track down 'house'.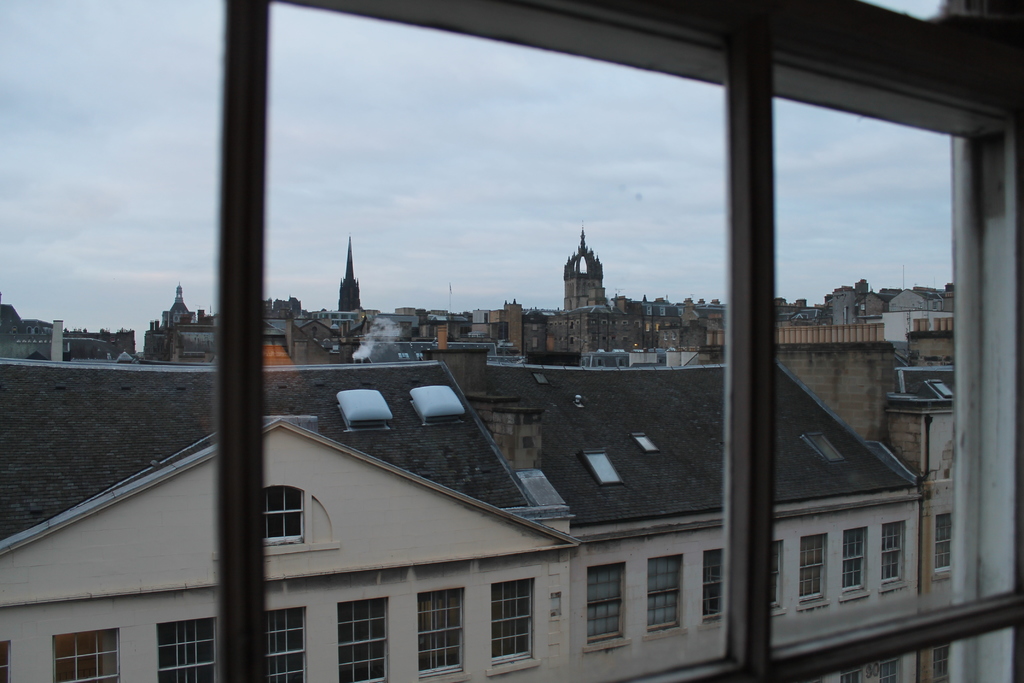
Tracked to [x1=609, y1=293, x2=657, y2=359].
